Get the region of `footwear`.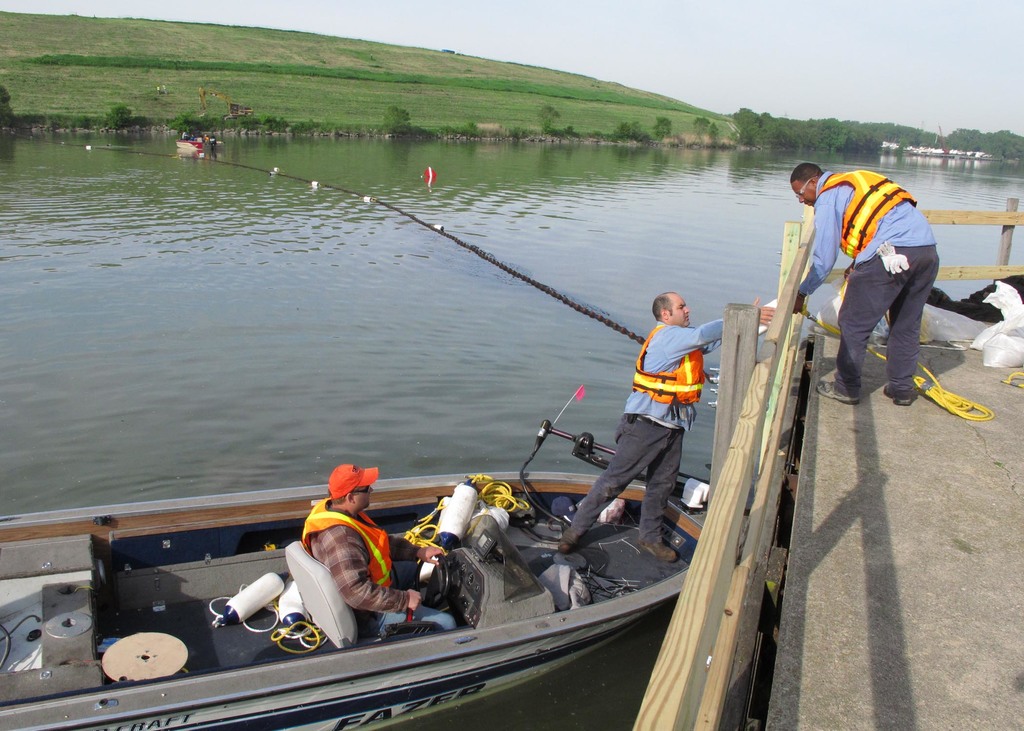
x1=556, y1=537, x2=572, y2=556.
